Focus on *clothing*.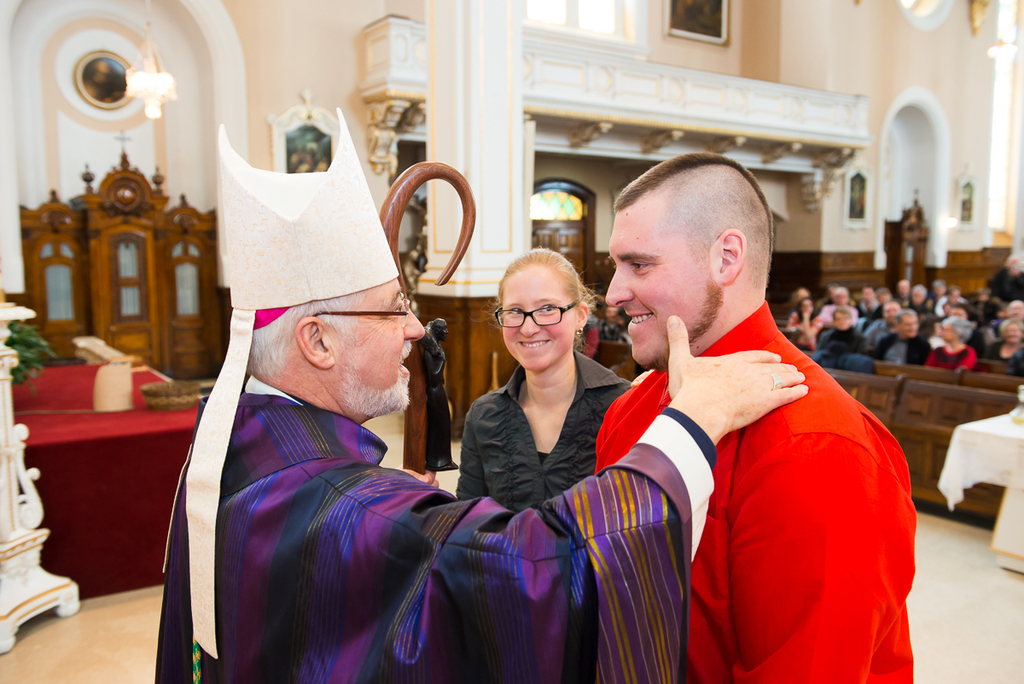
Focused at bbox=(983, 336, 1023, 374).
